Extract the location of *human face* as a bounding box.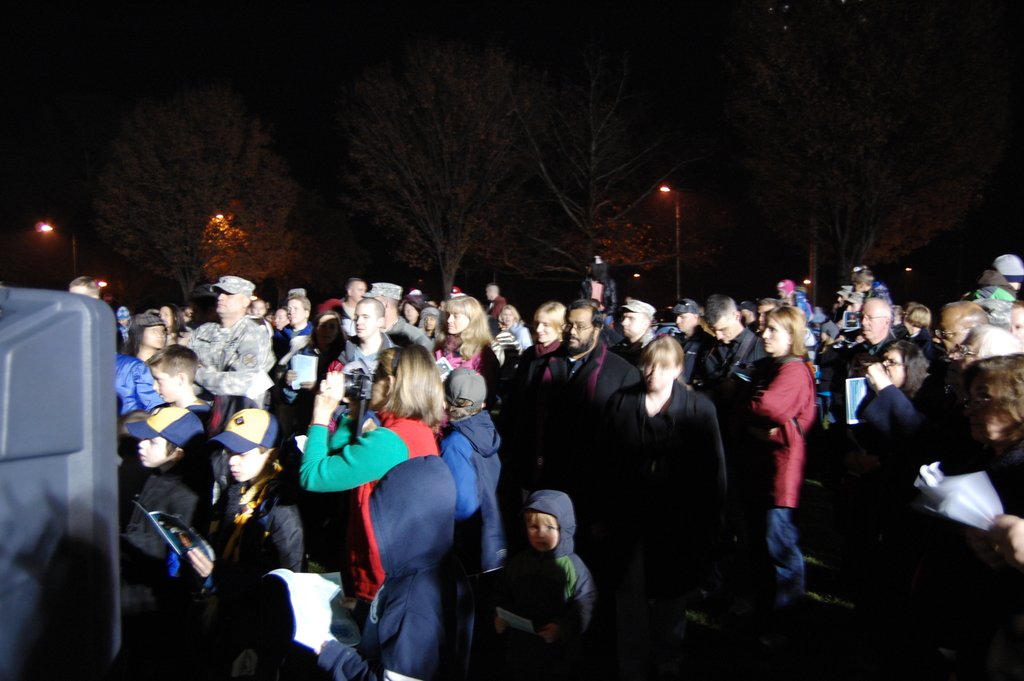
x1=762, y1=320, x2=788, y2=351.
